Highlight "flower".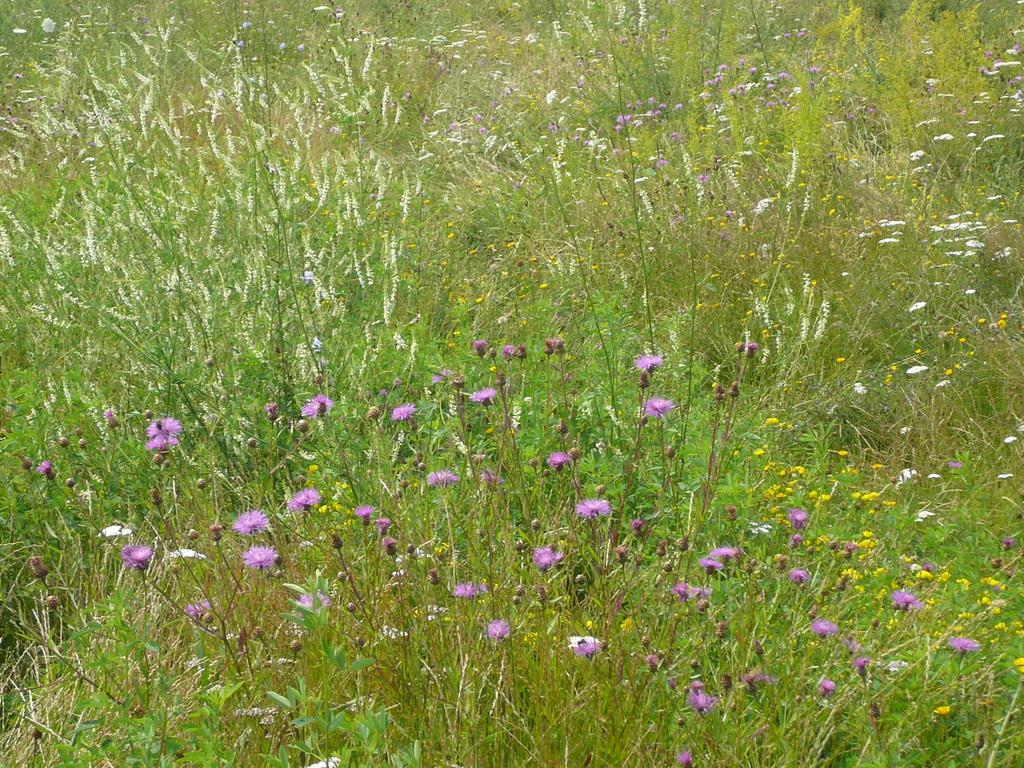
Highlighted region: 633 352 669 373.
